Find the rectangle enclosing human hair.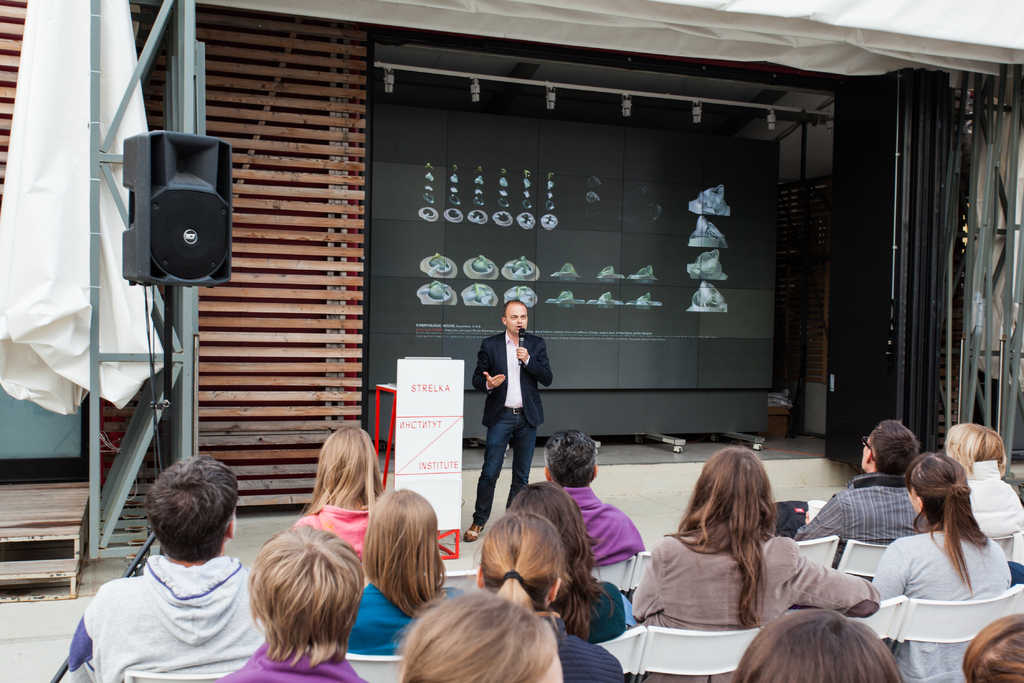
BBox(504, 300, 530, 317).
